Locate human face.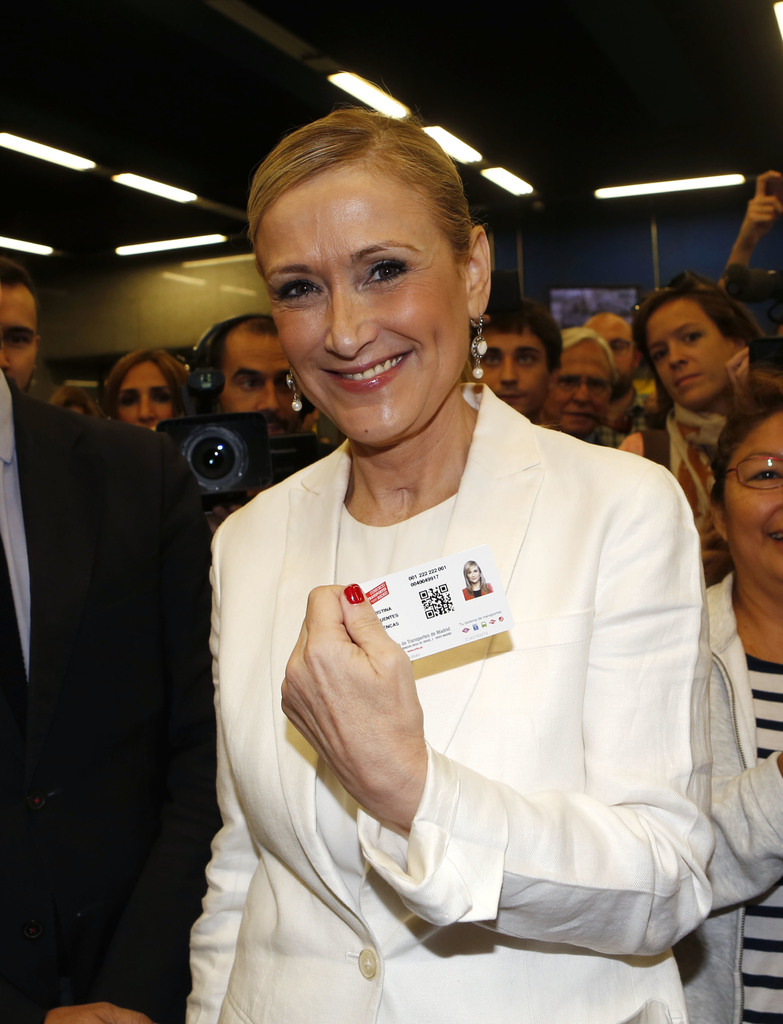
Bounding box: x1=219 y1=323 x2=293 y2=412.
